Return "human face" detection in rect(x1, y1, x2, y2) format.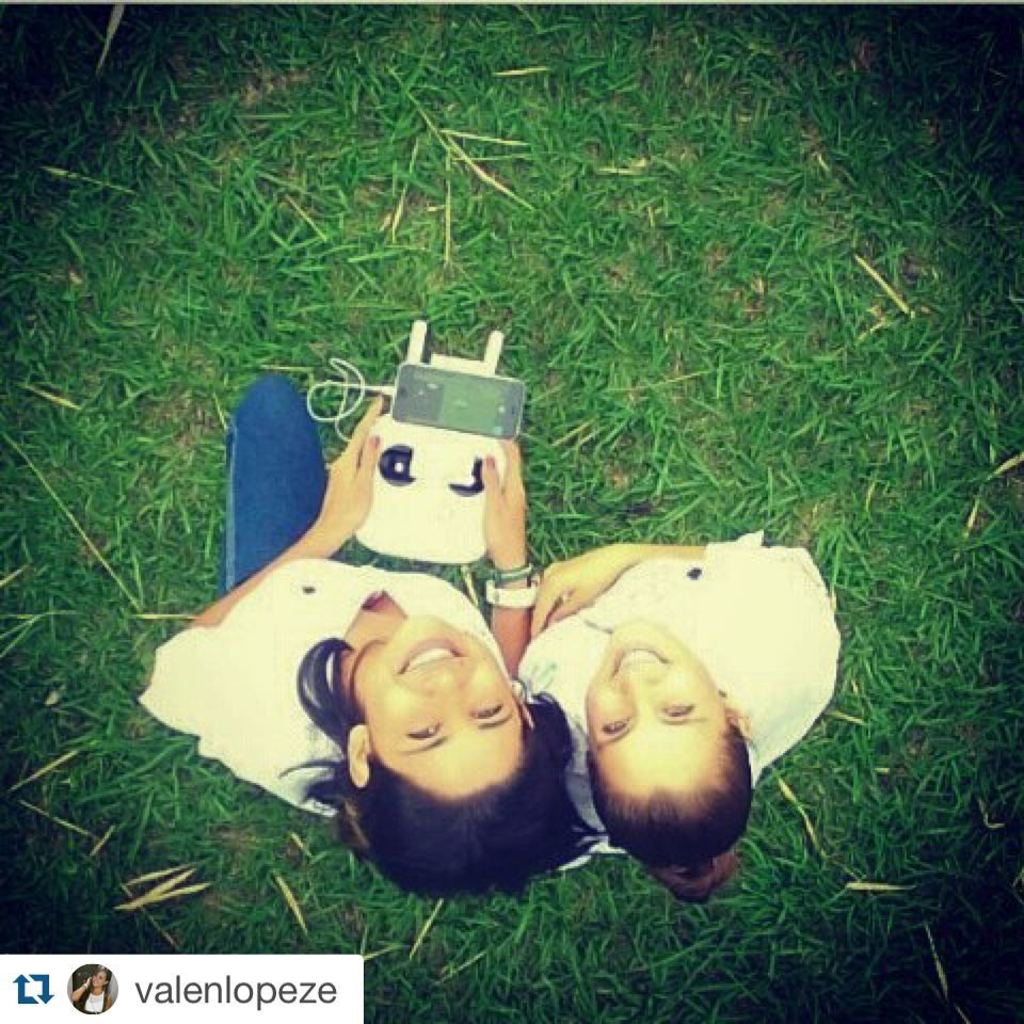
rect(357, 615, 535, 797).
